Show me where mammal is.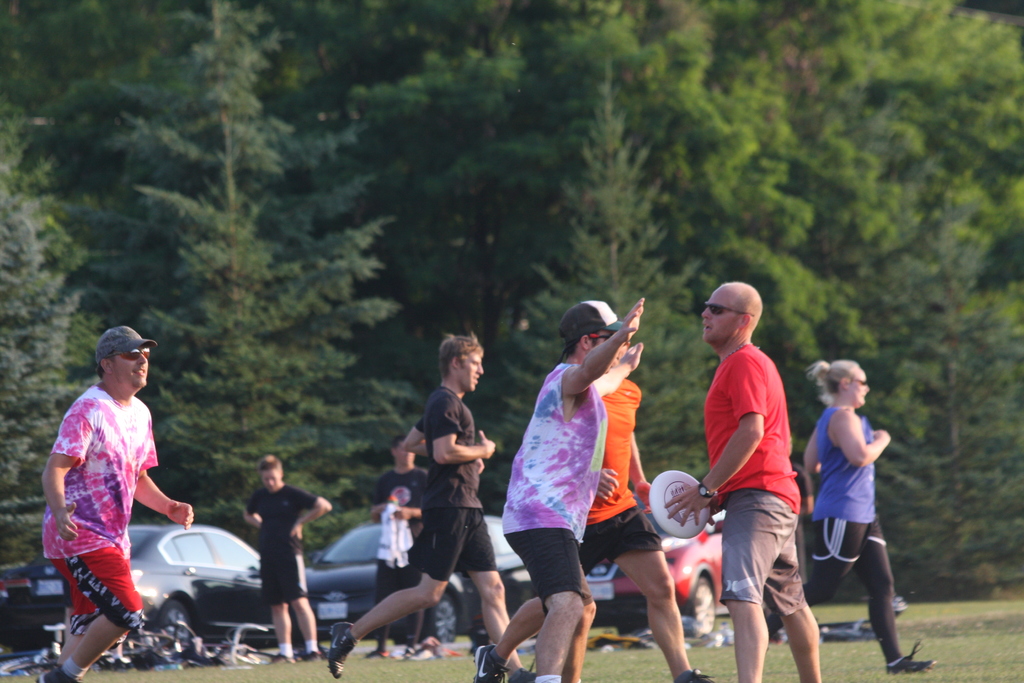
mammal is at bbox=(330, 330, 531, 682).
